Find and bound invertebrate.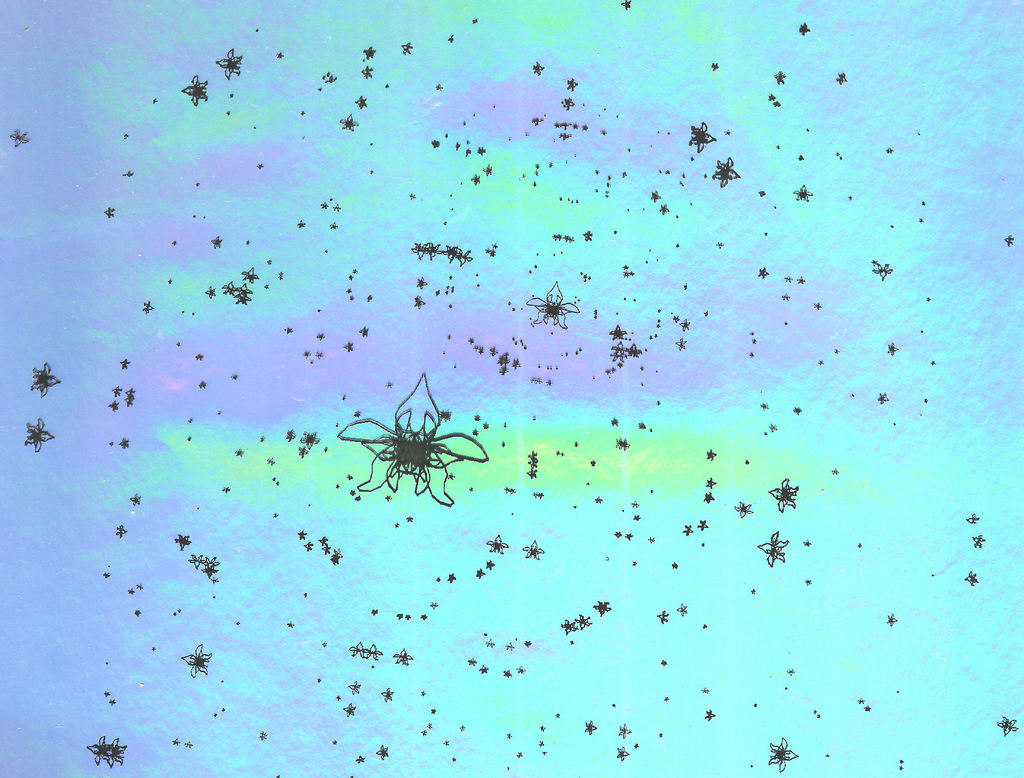
Bound: locate(527, 280, 580, 328).
